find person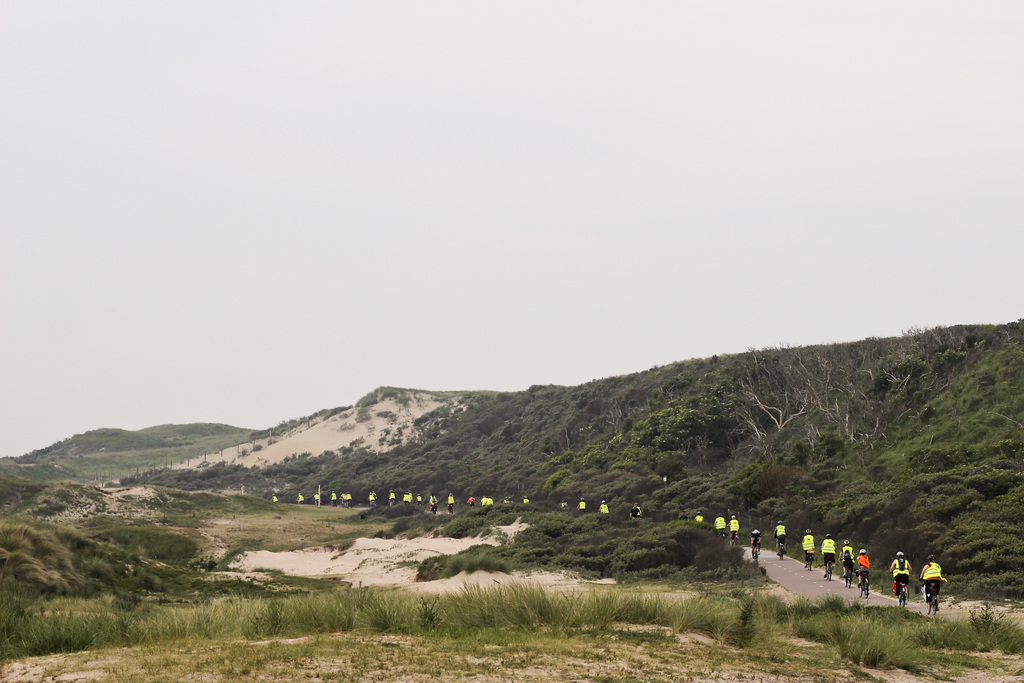
[x1=401, y1=490, x2=412, y2=511]
